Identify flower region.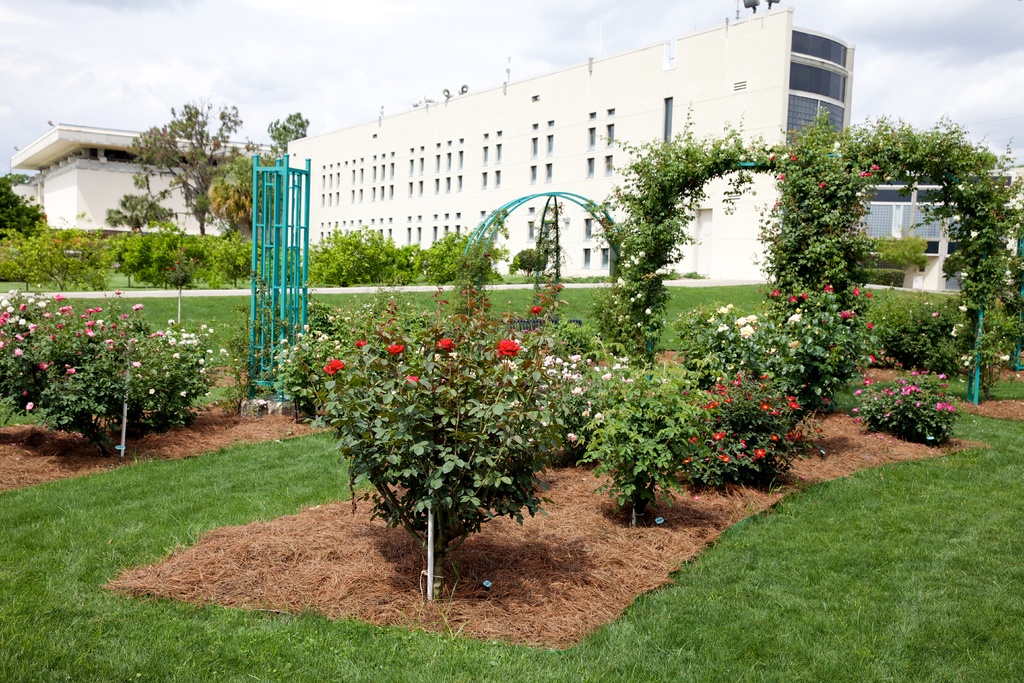
Region: left=678, top=456, right=691, bottom=466.
